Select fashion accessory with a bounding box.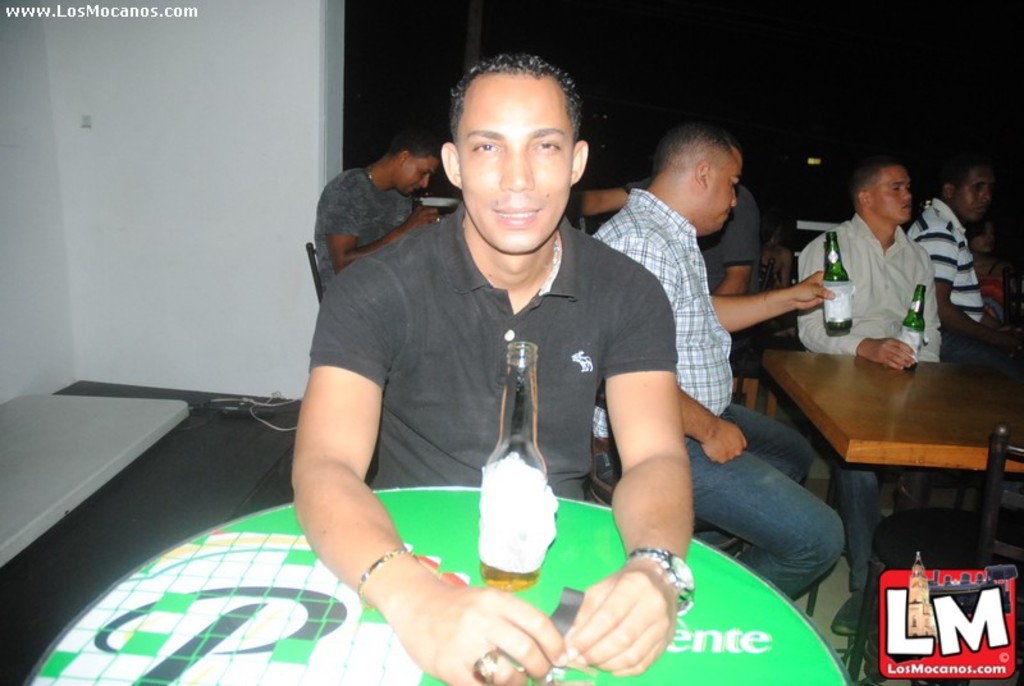
<region>362, 548, 419, 603</region>.
